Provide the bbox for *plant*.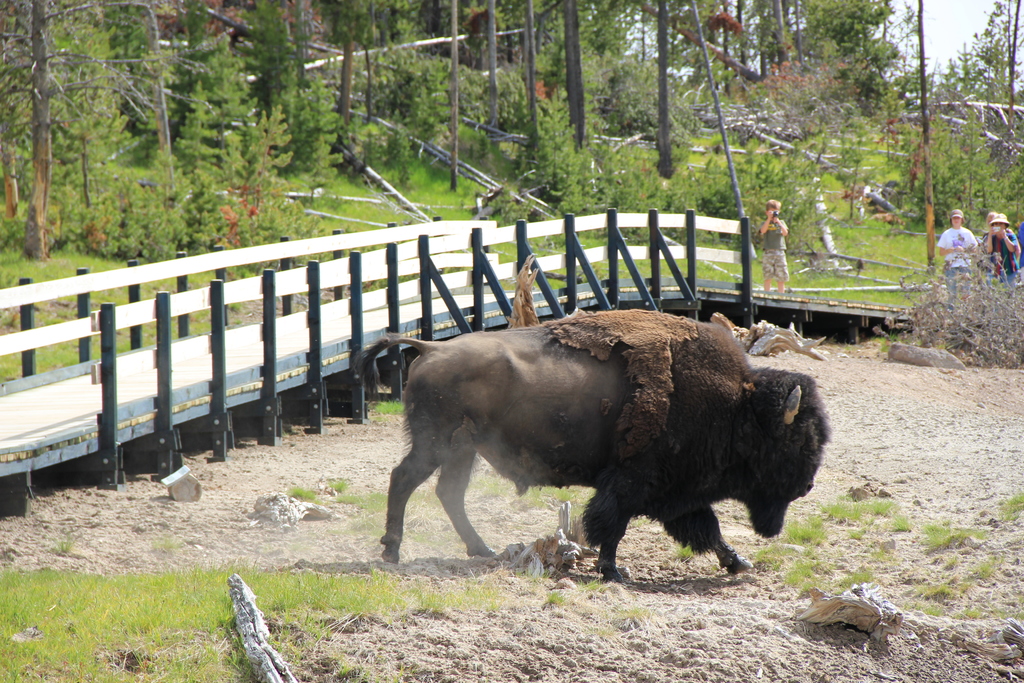
locate(660, 140, 740, 226).
